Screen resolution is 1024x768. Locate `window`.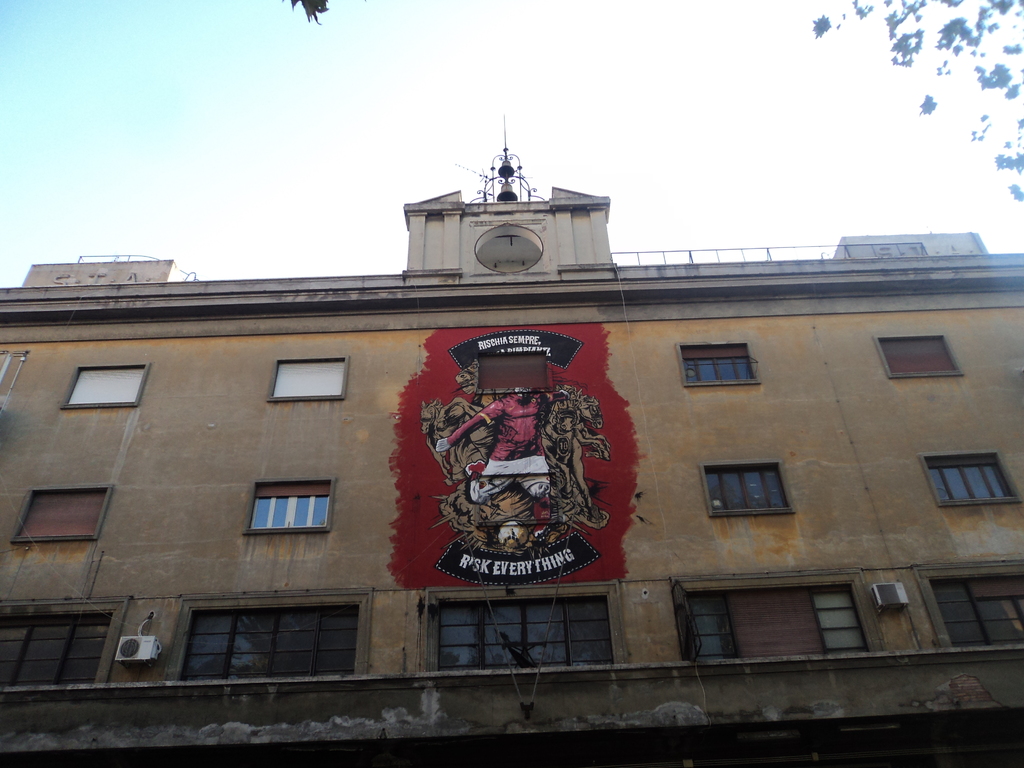
432 589 620 672.
